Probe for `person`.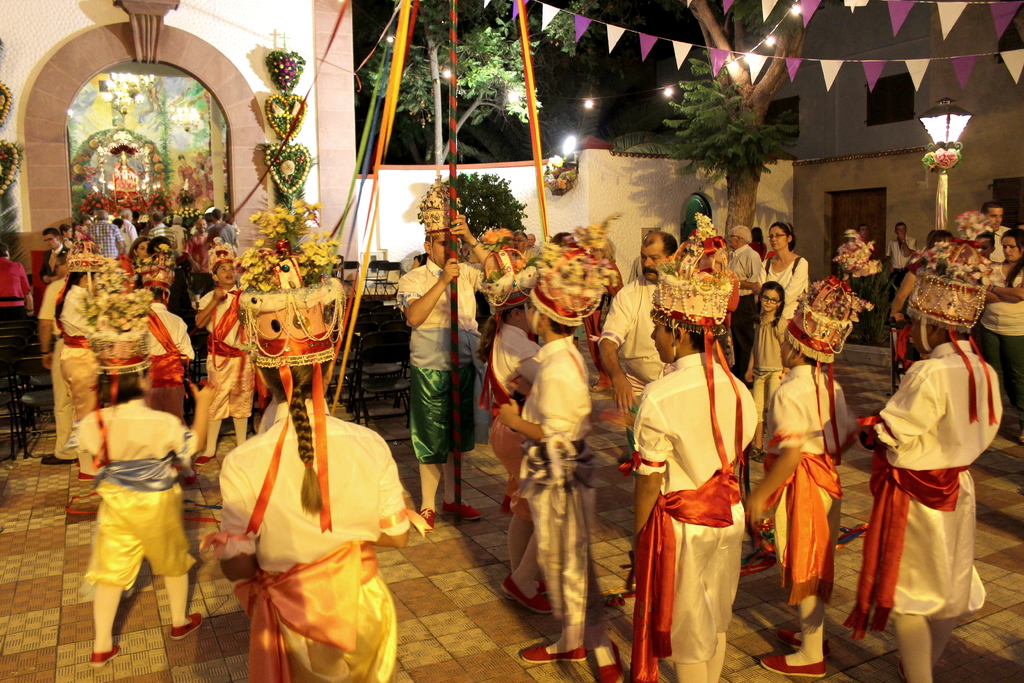
Probe result: box=[56, 250, 126, 466].
